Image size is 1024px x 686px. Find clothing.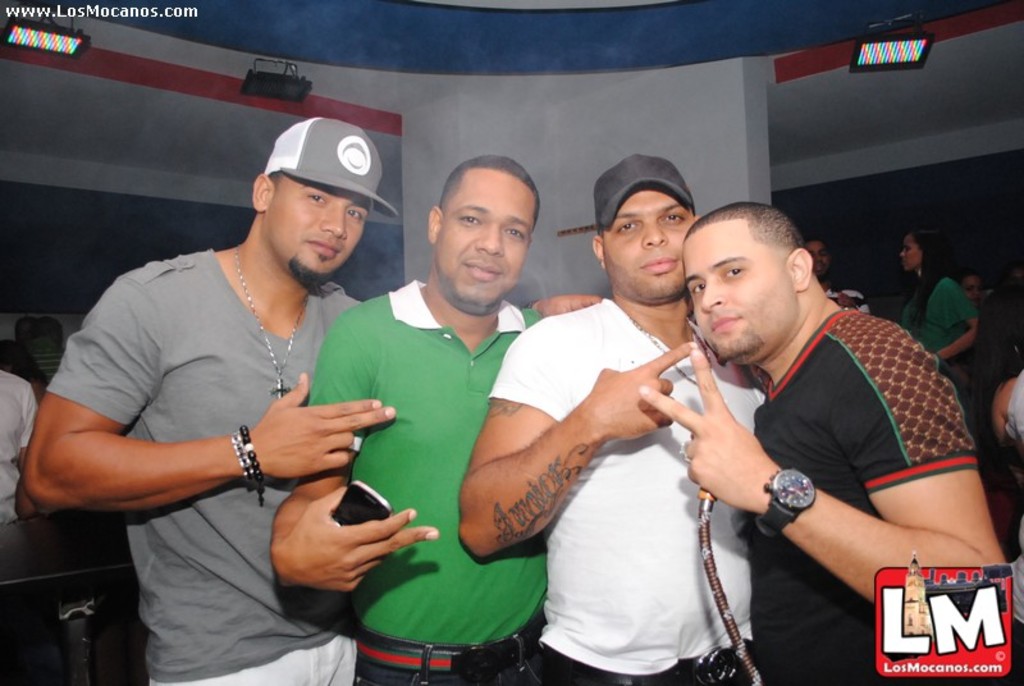
<region>38, 242, 364, 685</region>.
